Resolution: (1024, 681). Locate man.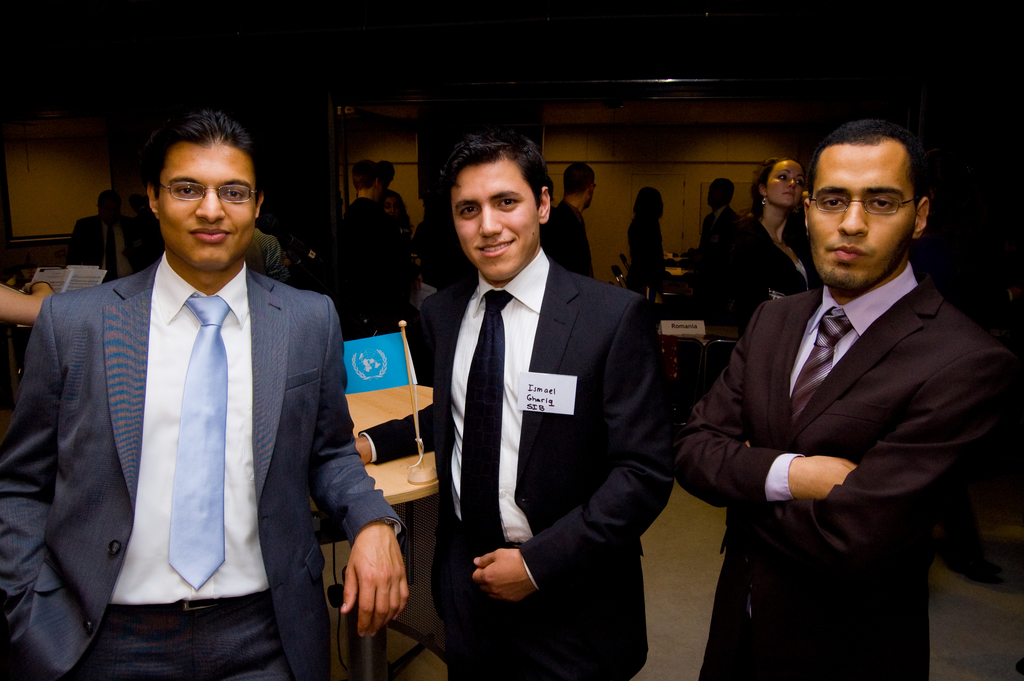
<box>342,162,408,331</box>.
